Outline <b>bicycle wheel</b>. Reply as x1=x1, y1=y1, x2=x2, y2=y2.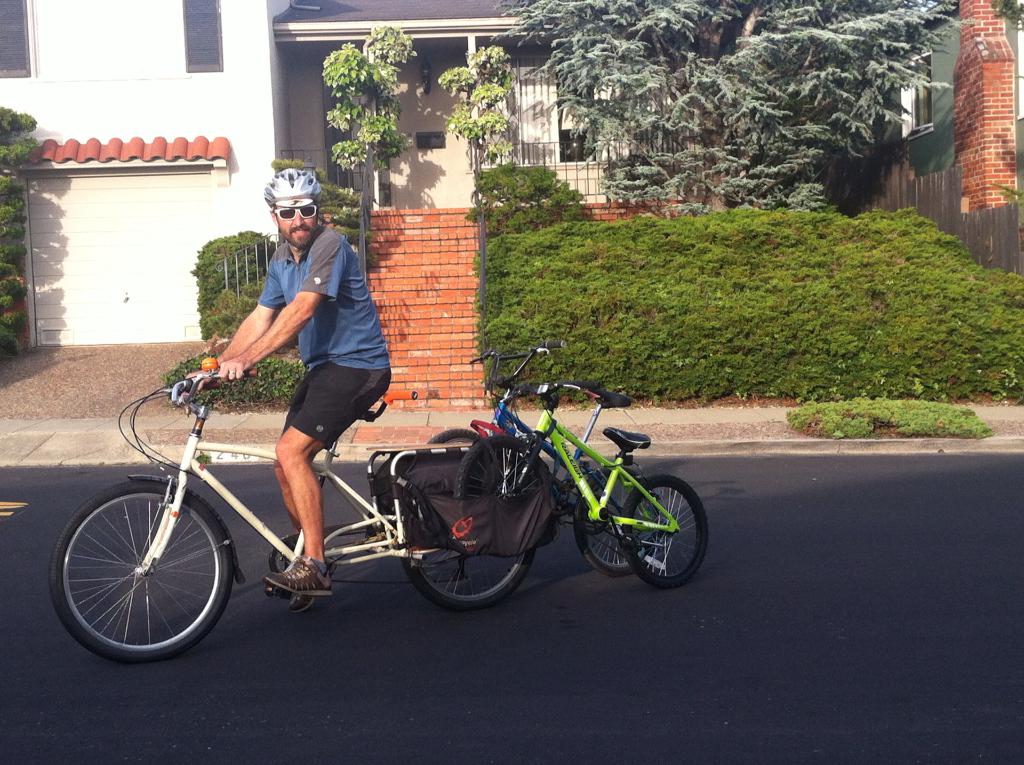
x1=572, y1=464, x2=662, y2=577.
